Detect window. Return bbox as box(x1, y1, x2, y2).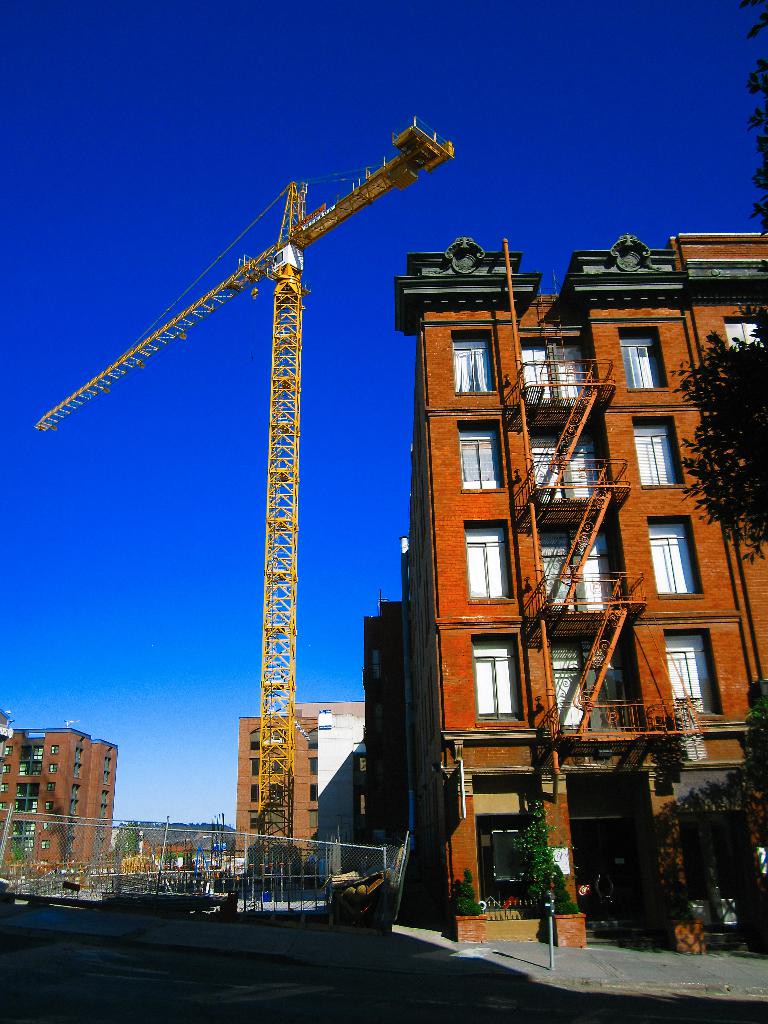
box(620, 335, 662, 388).
